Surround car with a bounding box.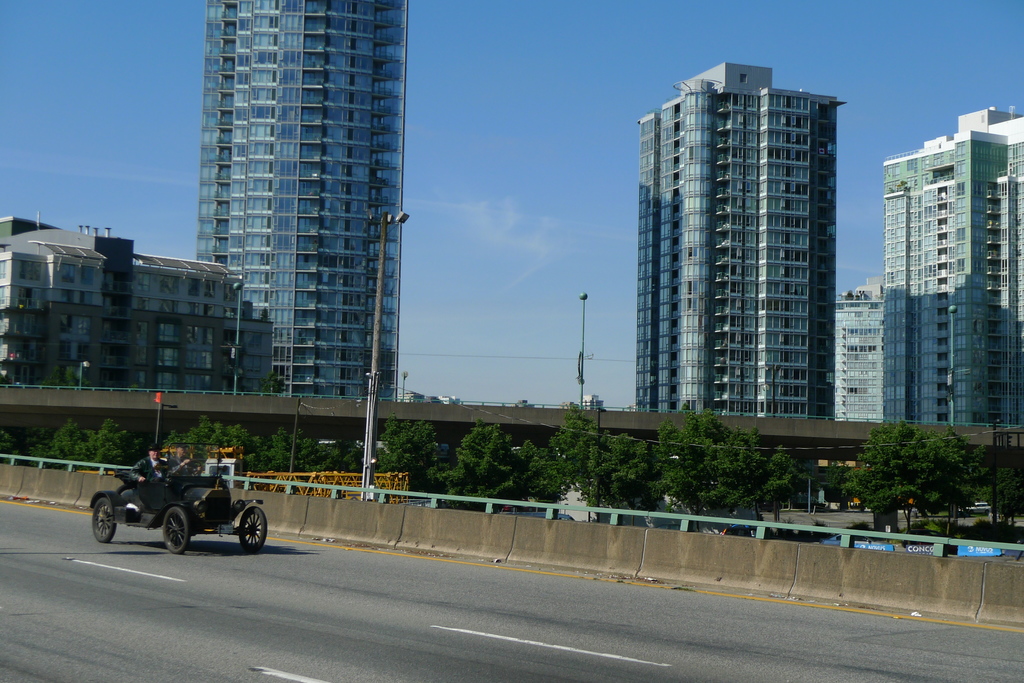
(79,456,273,560).
